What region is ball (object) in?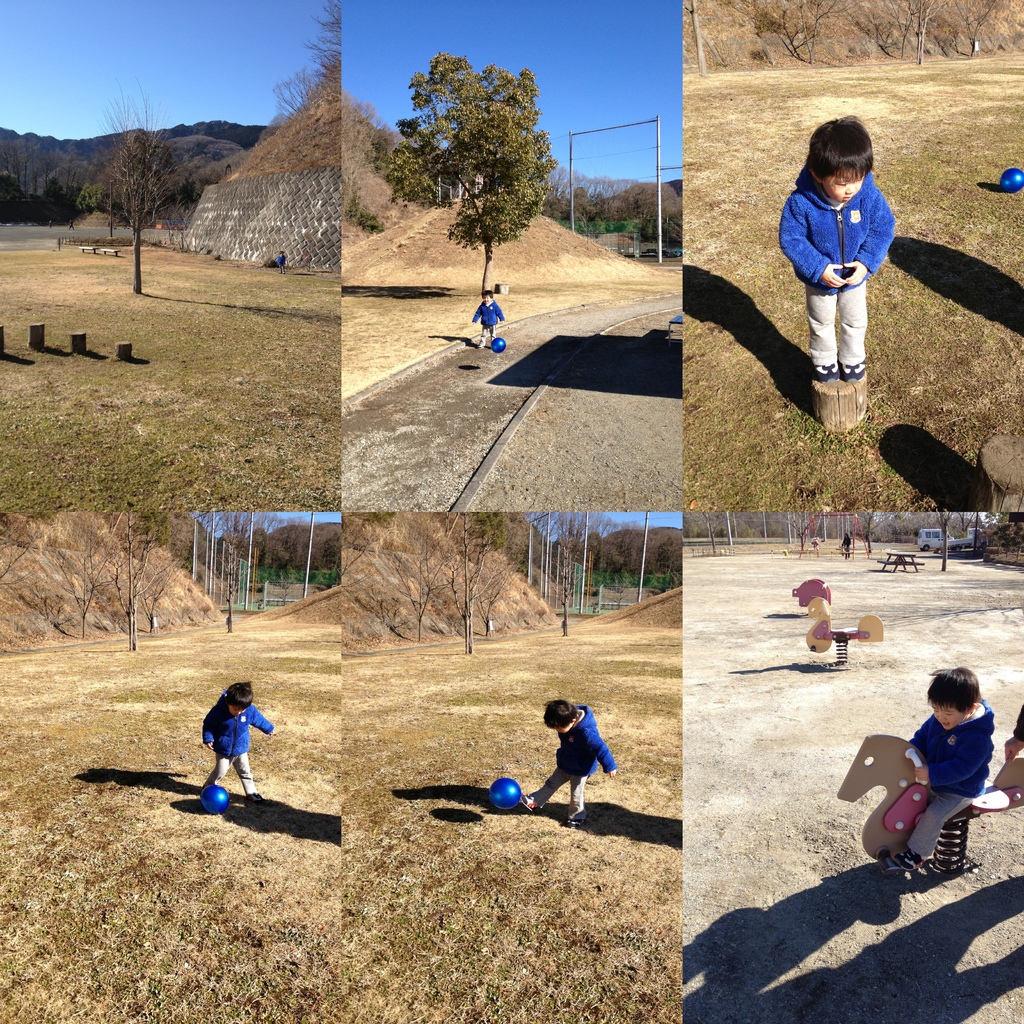
region(491, 333, 507, 351).
